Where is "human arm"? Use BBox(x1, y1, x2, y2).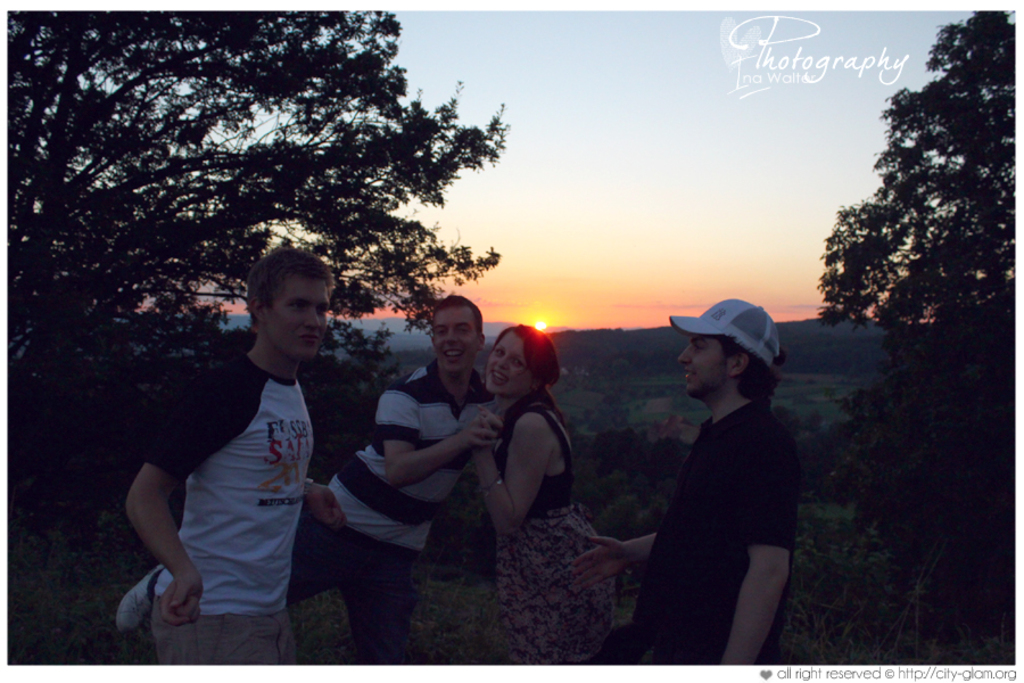
BBox(565, 528, 669, 594).
